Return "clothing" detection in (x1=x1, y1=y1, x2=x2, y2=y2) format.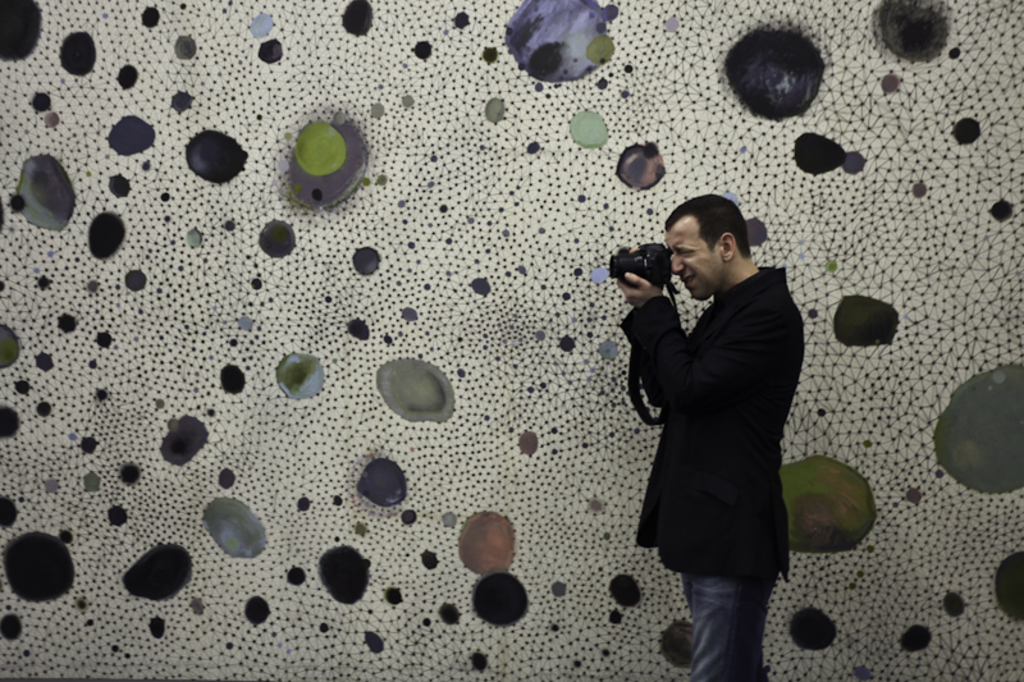
(x1=621, y1=265, x2=806, y2=681).
